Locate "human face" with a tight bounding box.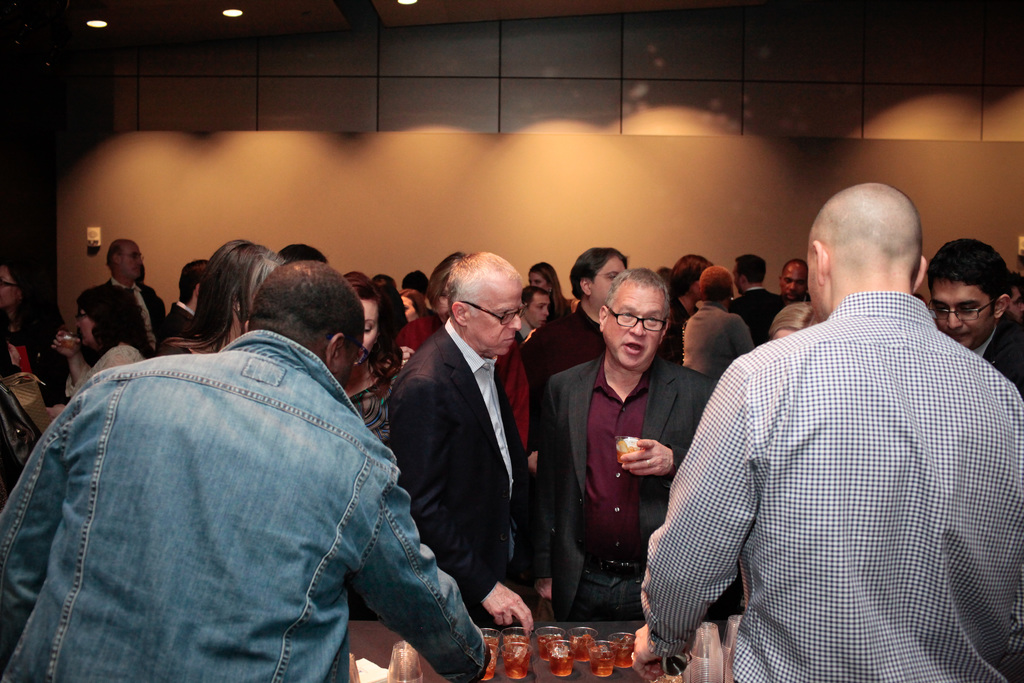
locate(348, 288, 376, 362).
